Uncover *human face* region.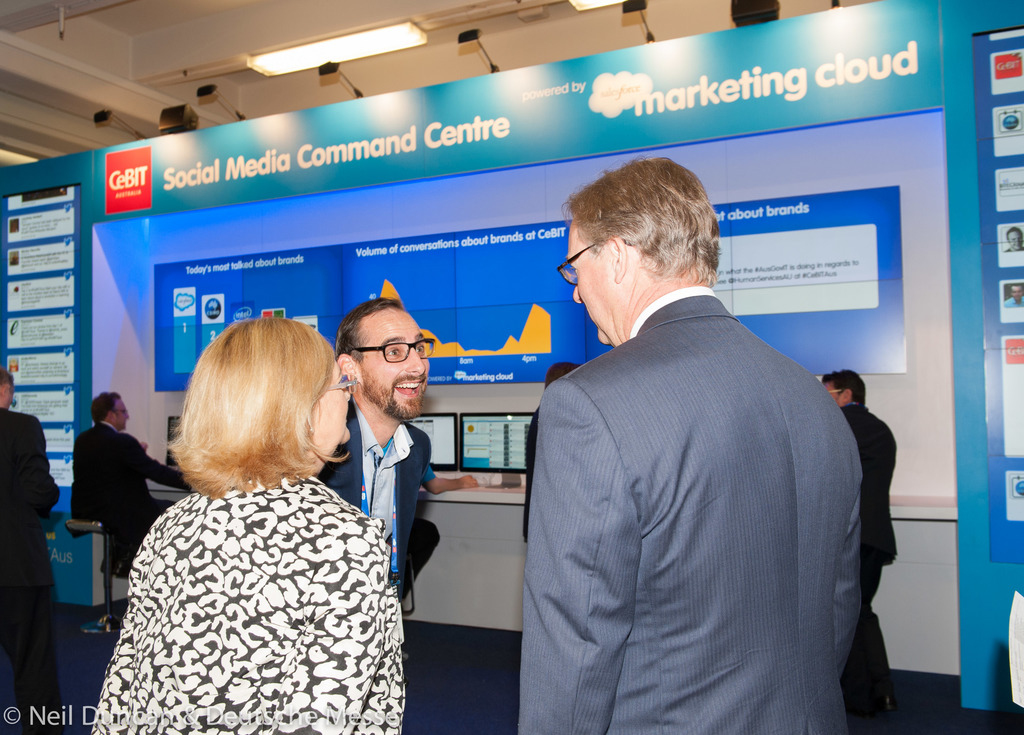
Uncovered: box=[113, 397, 127, 430].
